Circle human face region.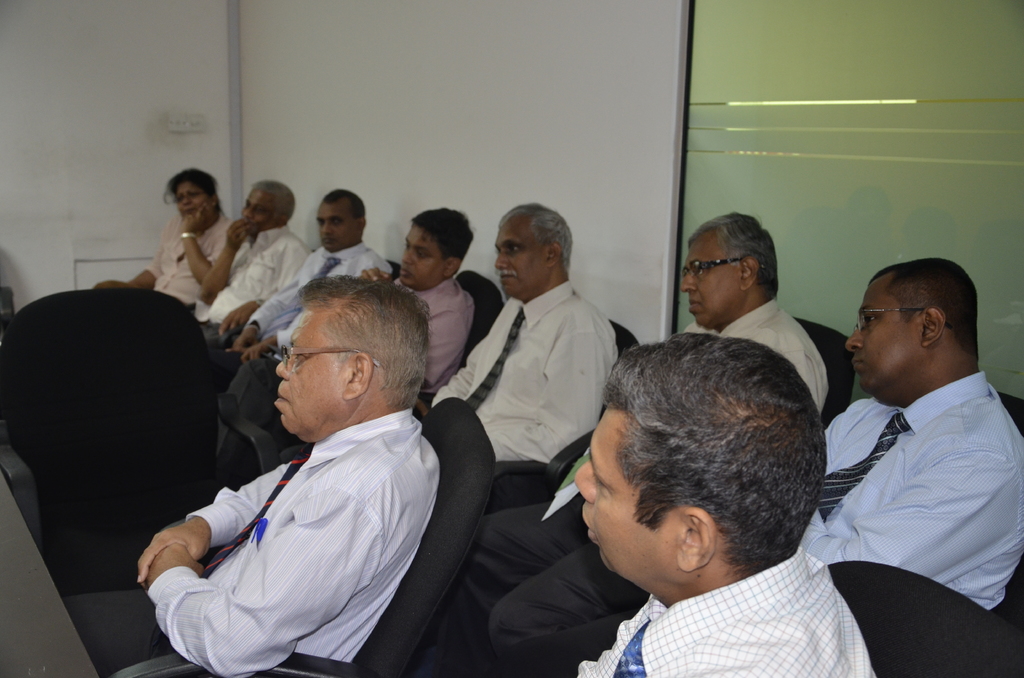
Region: (176,192,212,216).
